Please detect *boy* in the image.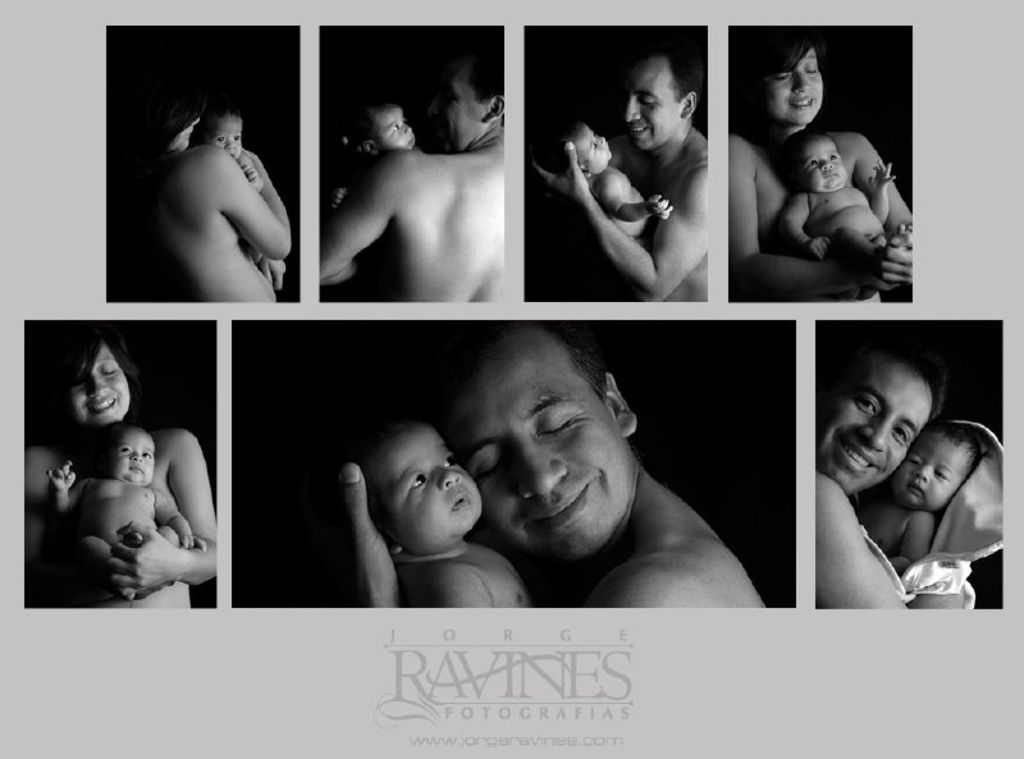
[x1=323, y1=399, x2=515, y2=605].
